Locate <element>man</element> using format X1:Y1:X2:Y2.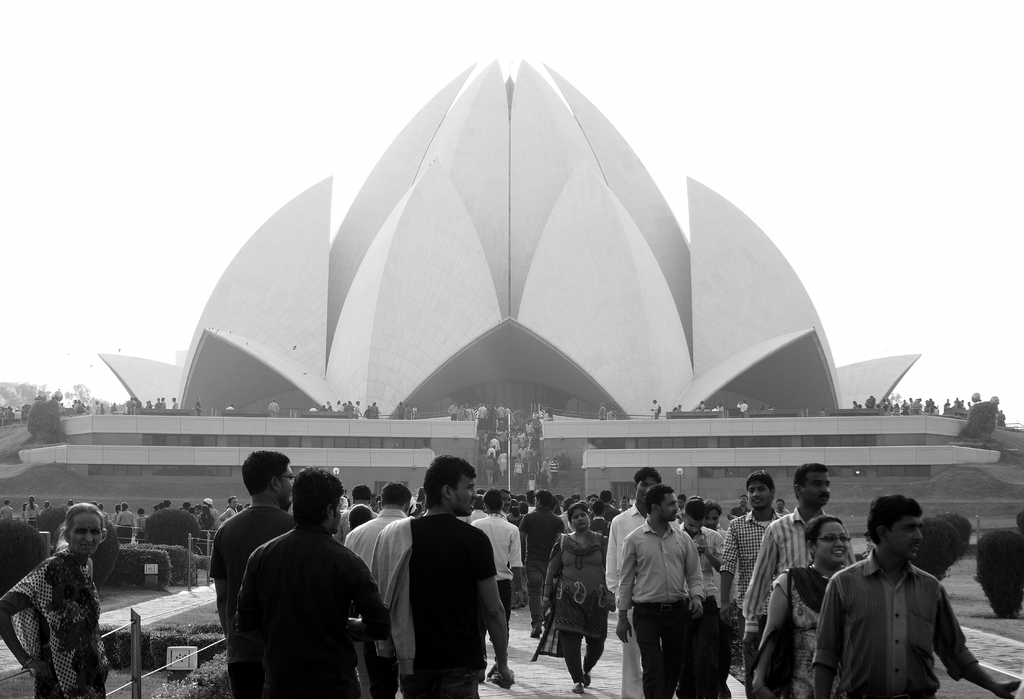
723:472:787:608.
